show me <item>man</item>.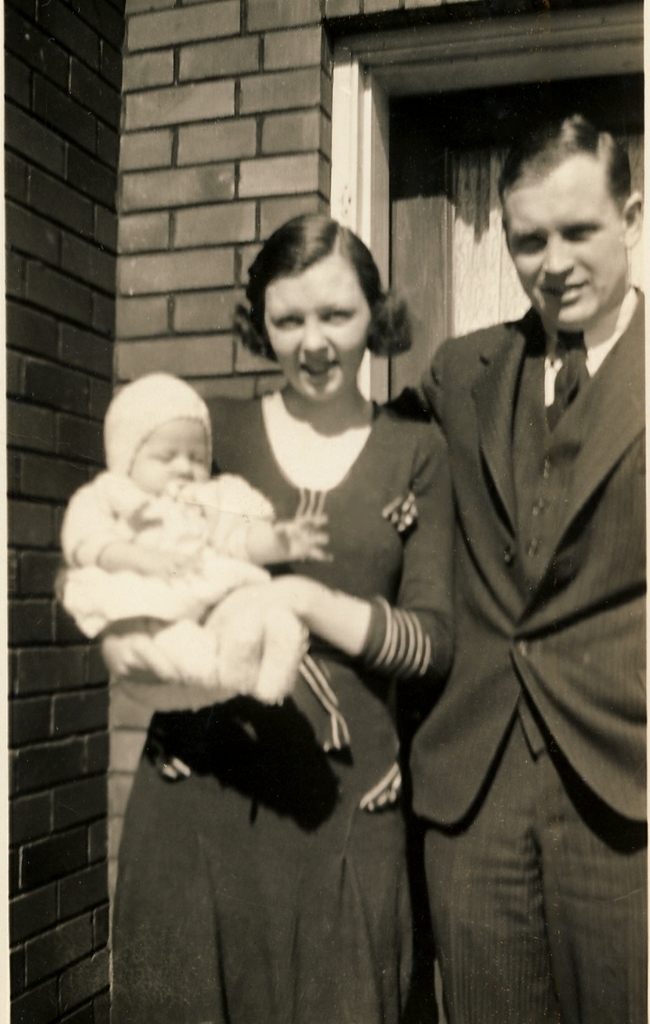
<item>man</item> is here: l=416, t=137, r=649, b=1023.
